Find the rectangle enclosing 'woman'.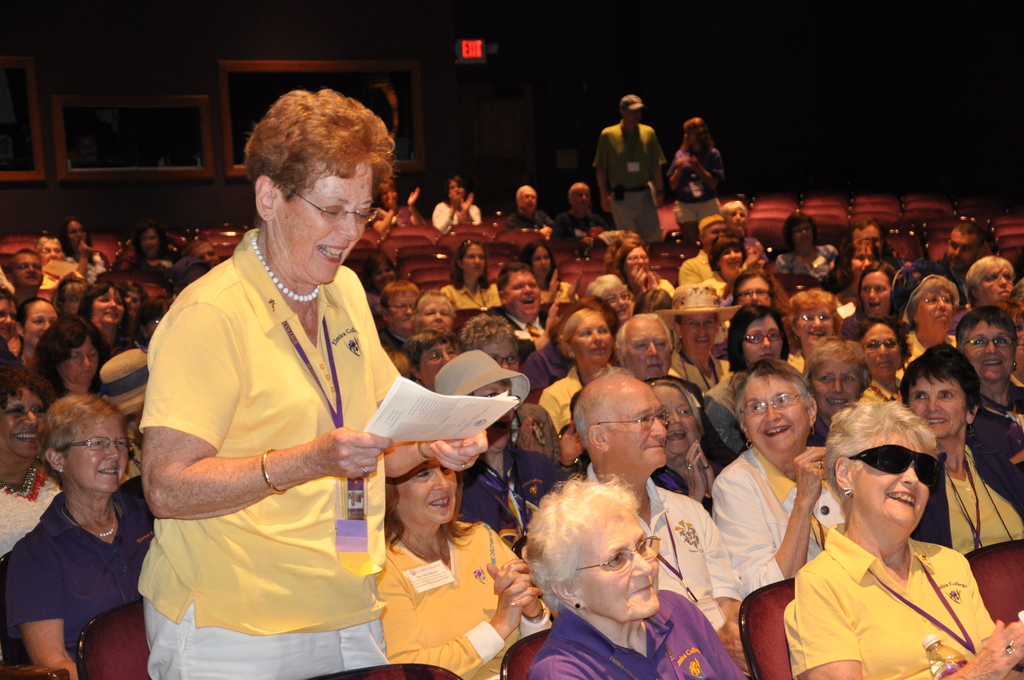
(525,238,580,304).
